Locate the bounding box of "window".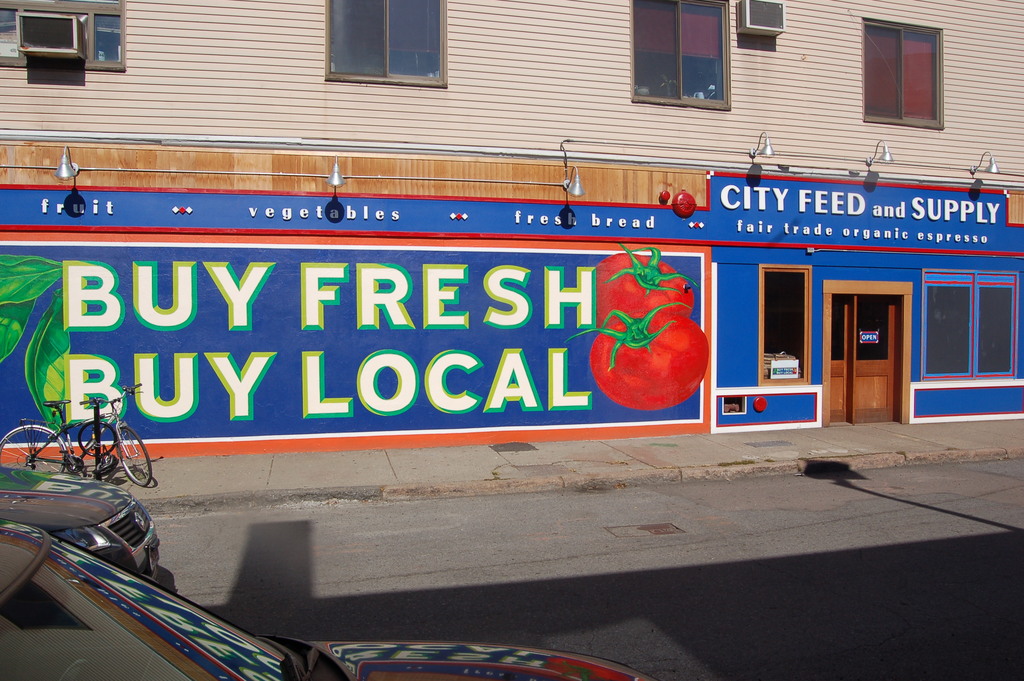
Bounding box: pyautogui.locateOnScreen(0, 0, 128, 73).
